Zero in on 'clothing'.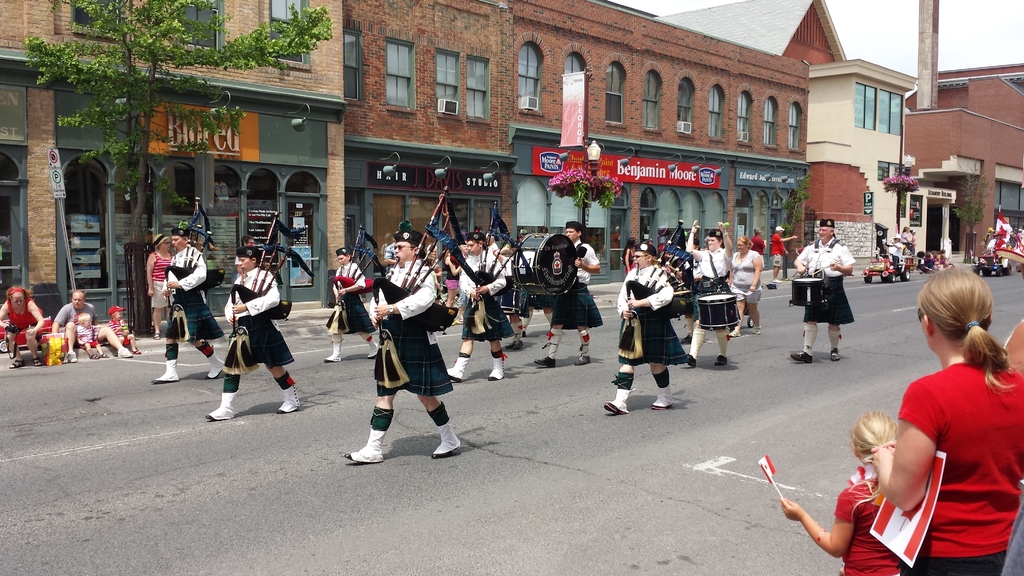
Zeroed in: bbox(903, 358, 1023, 575).
